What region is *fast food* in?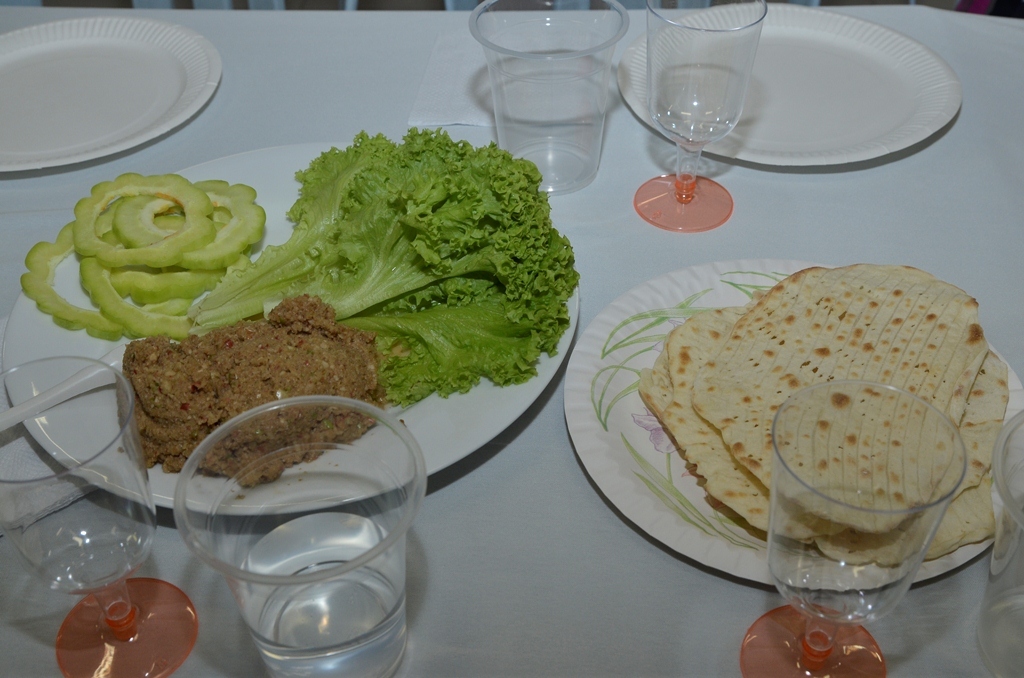
{"left": 16, "top": 167, "right": 265, "bottom": 374}.
